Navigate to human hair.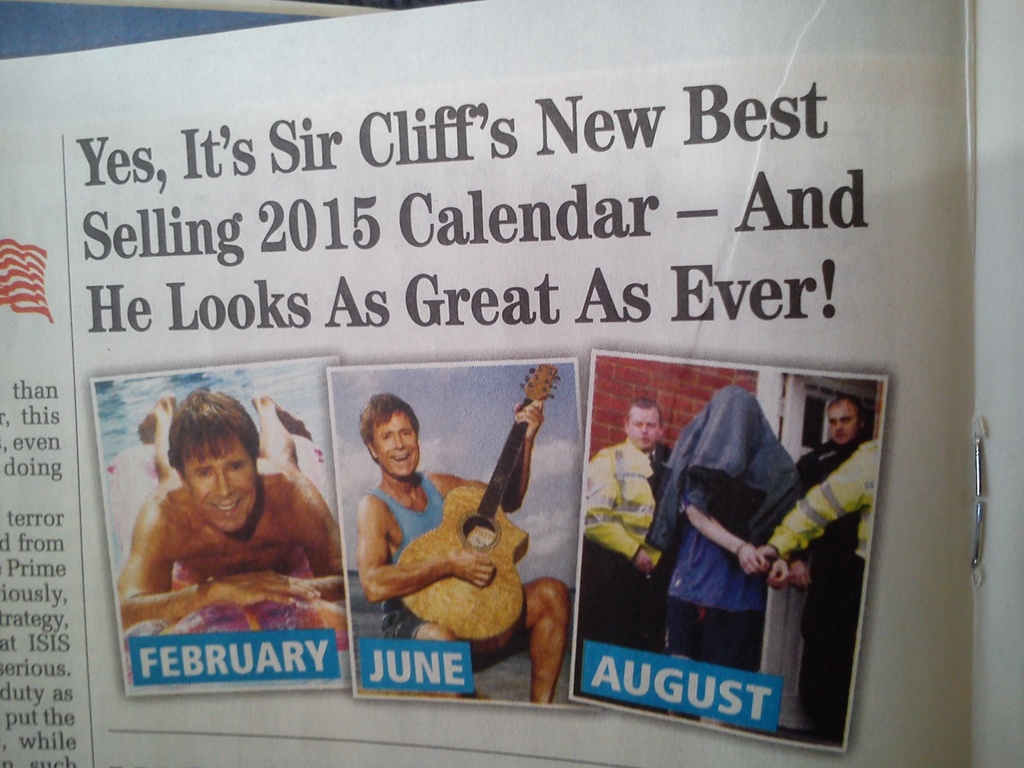
Navigation target: (167,387,259,481).
